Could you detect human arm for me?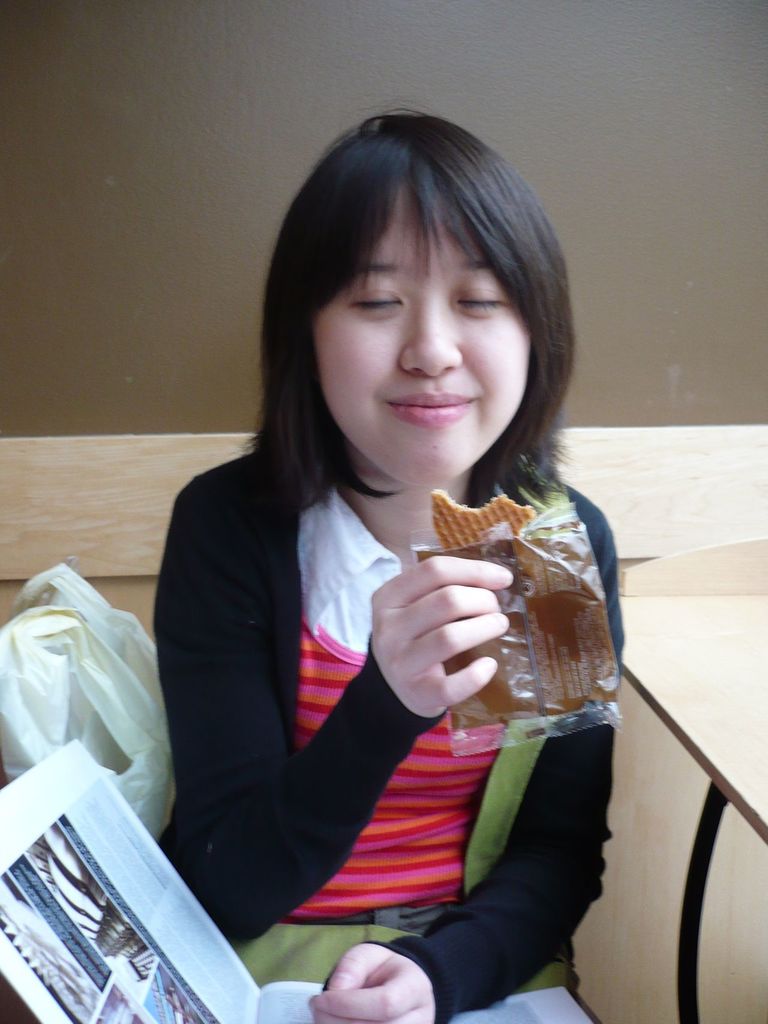
Detection result: <bbox>296, 465, 630, 1023</bbox>.
